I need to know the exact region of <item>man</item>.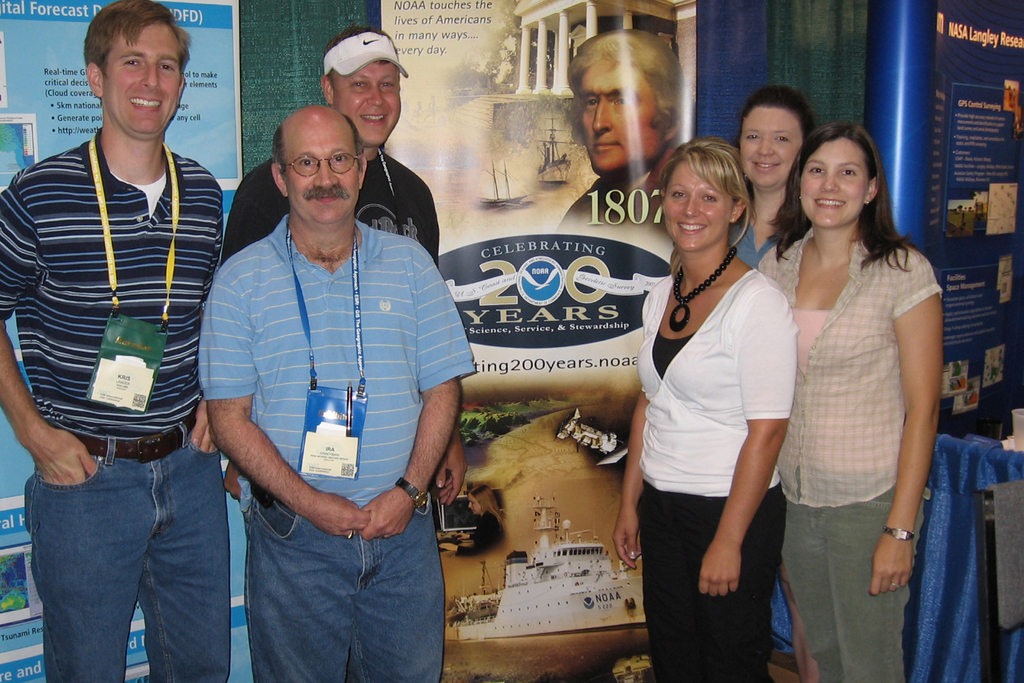
Region: 195,106,474,682.
